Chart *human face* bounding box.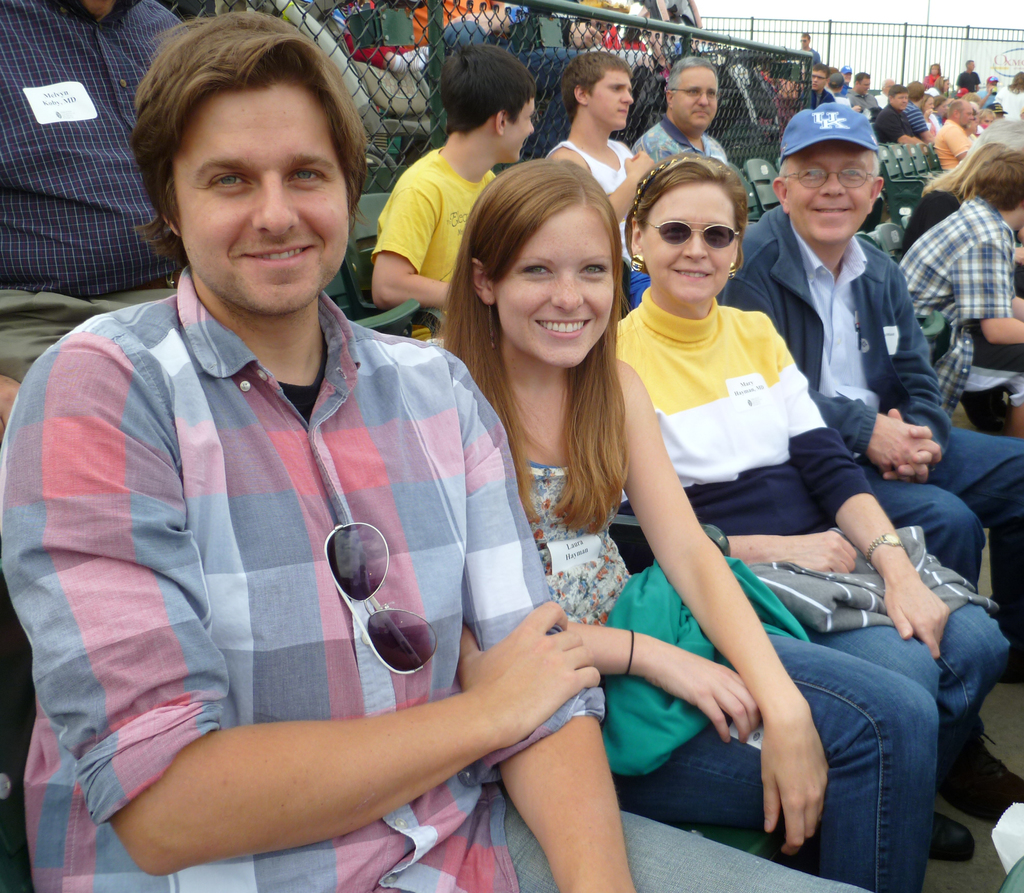
Charted: bbox=(788, 136, 874, 245).
